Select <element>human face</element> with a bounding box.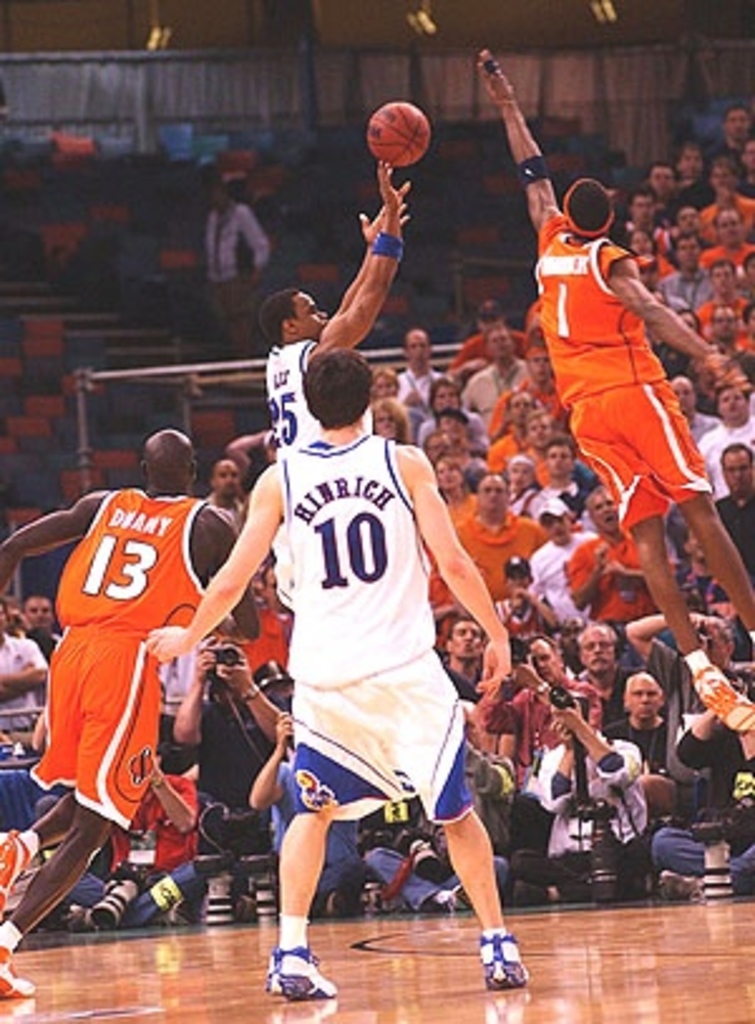
region(435, 468, 458, 491).
